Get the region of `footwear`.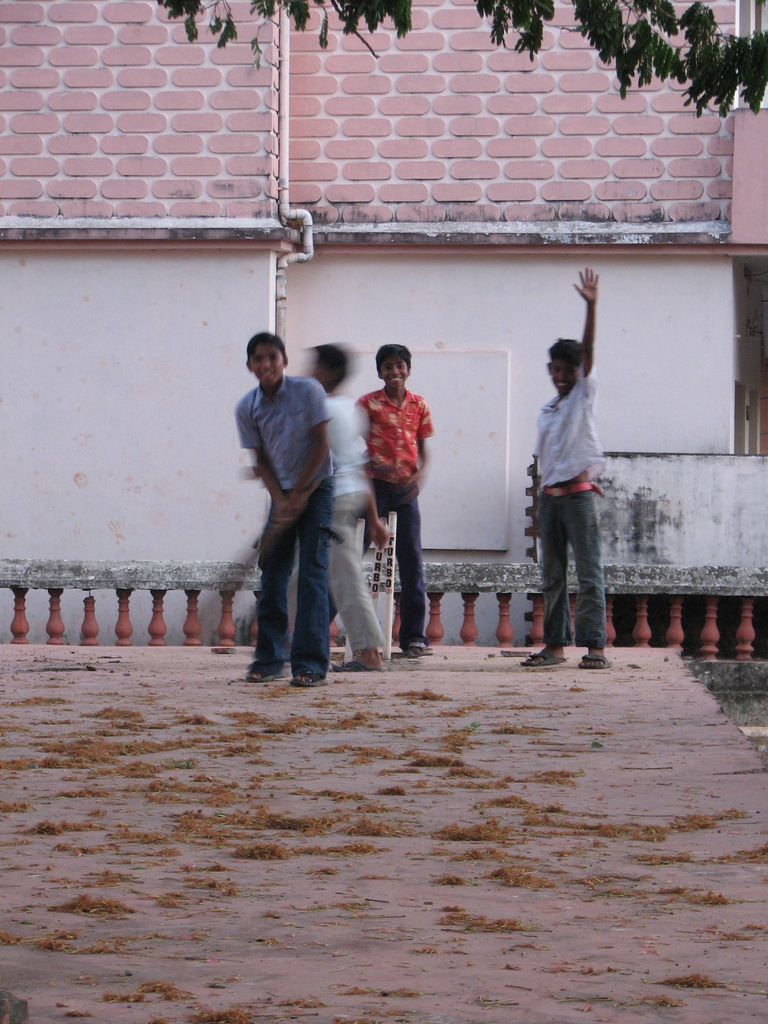
bbox=[578, 652, 604, 673].
